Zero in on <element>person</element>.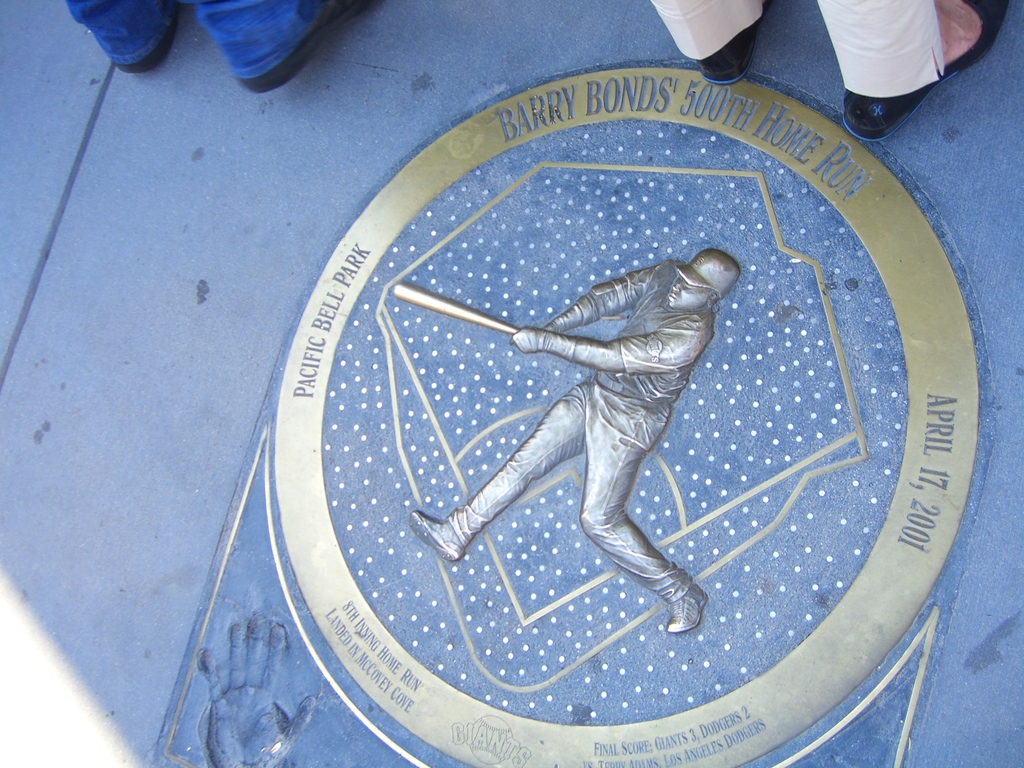
Zeroed in: (x1=59, y1=0, x2=378, y2=95).
